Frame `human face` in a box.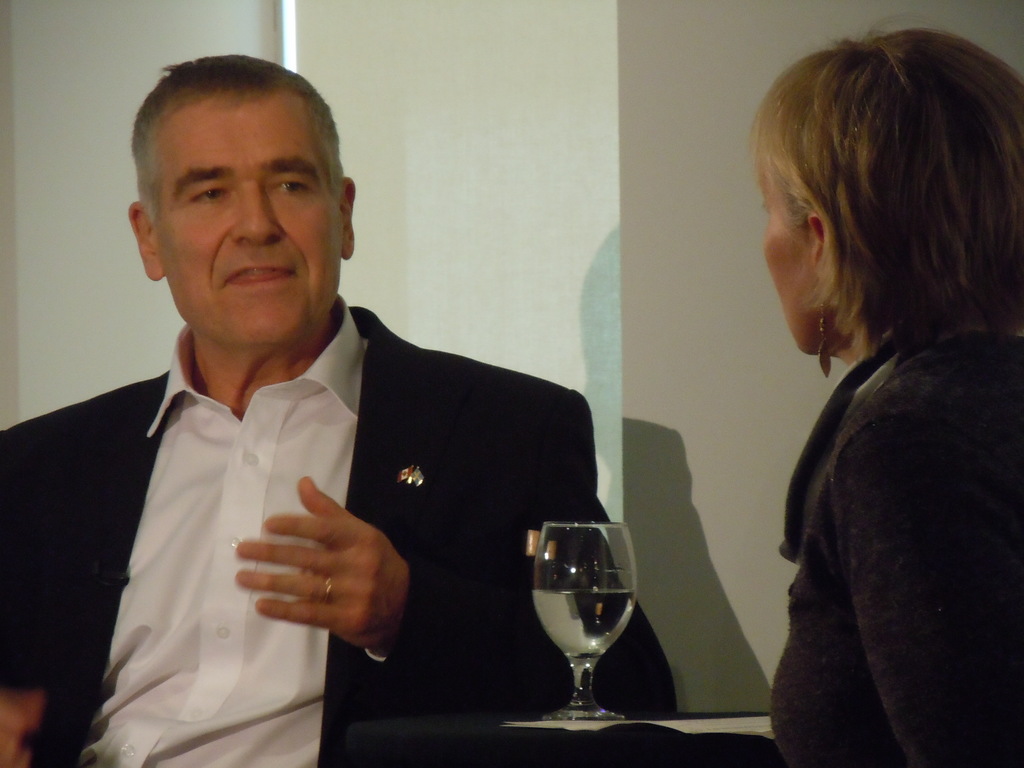
154:90:346:348.
